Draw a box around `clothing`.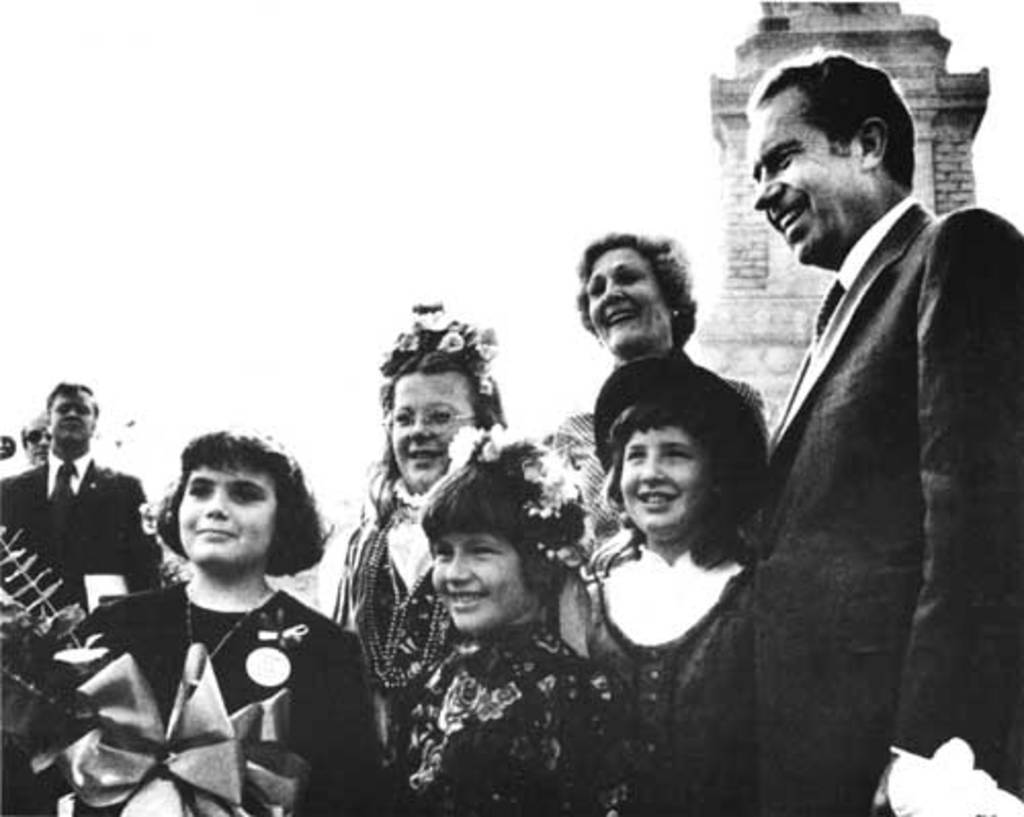
<region>45, 598, 414, 811</region>.
